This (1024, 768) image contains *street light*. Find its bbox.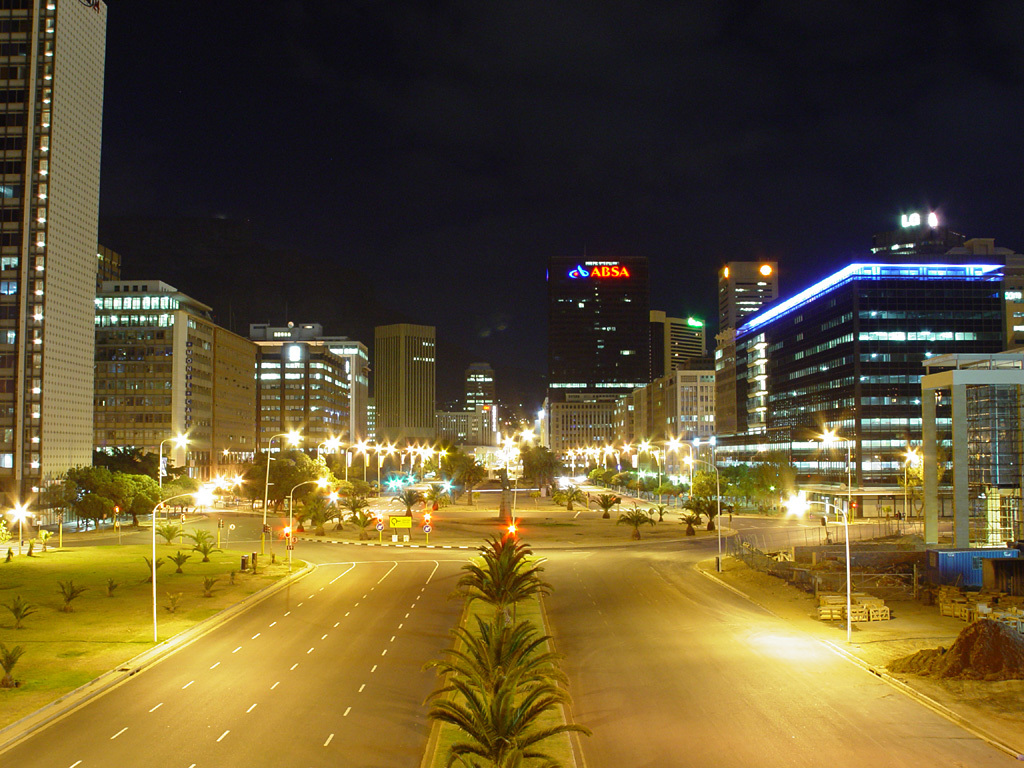
region(150, 481, 214, 642).
